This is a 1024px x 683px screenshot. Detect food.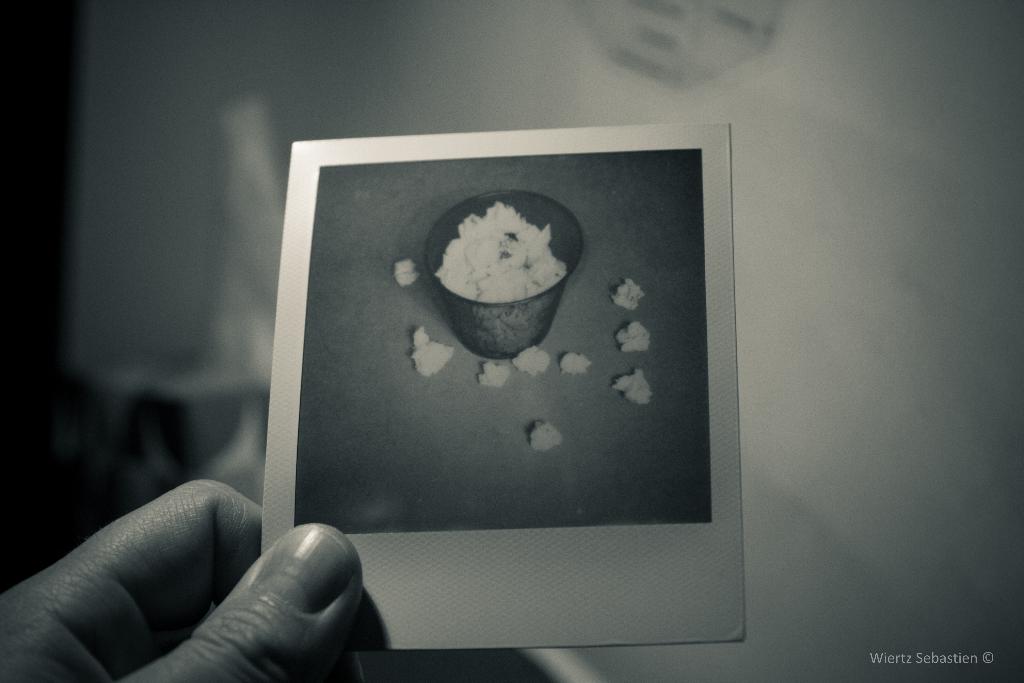
[x1=561, y1=353, x2=593, y2=372].
